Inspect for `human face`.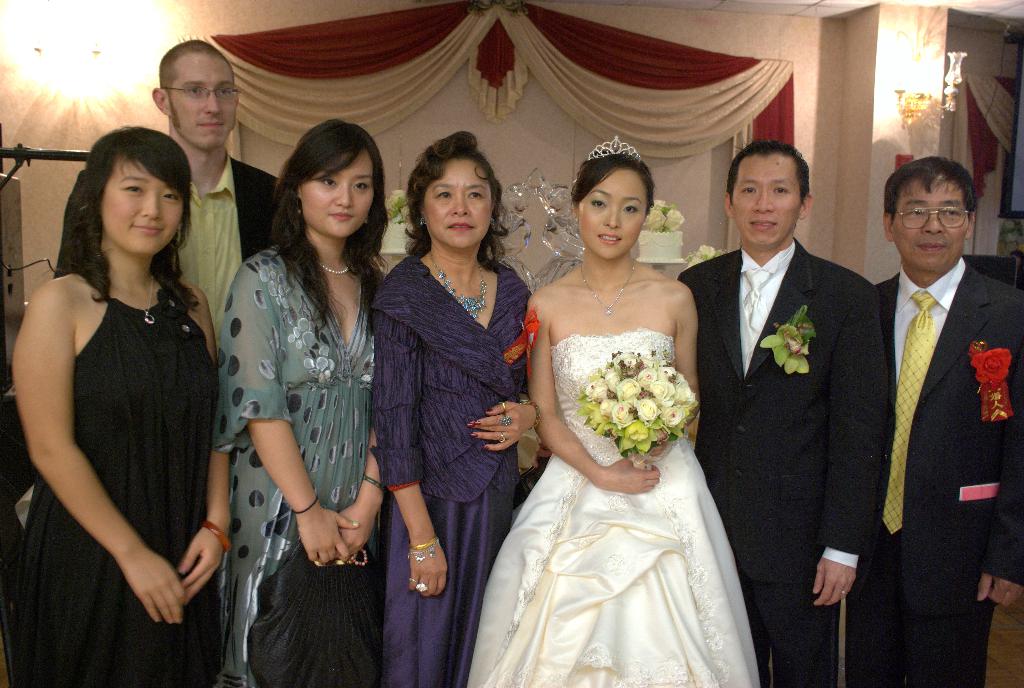
Inspection: <box>900,175,967,263</box>.
